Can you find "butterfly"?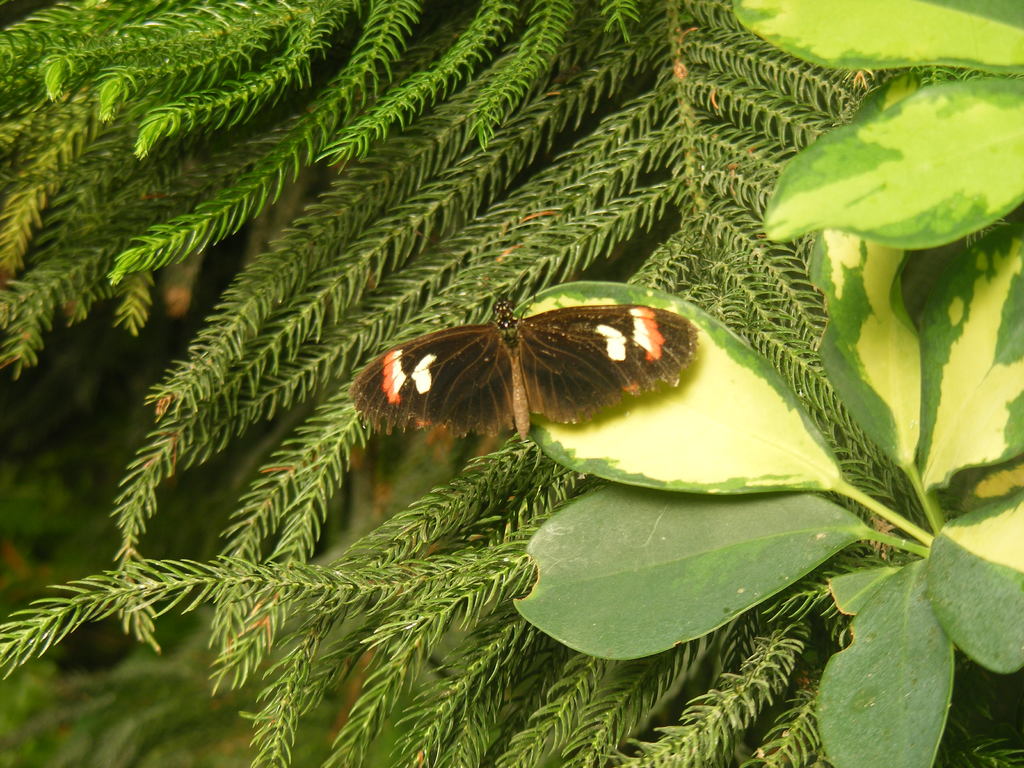
Yes, bounding box: <box>347,277,707,463</box>.
